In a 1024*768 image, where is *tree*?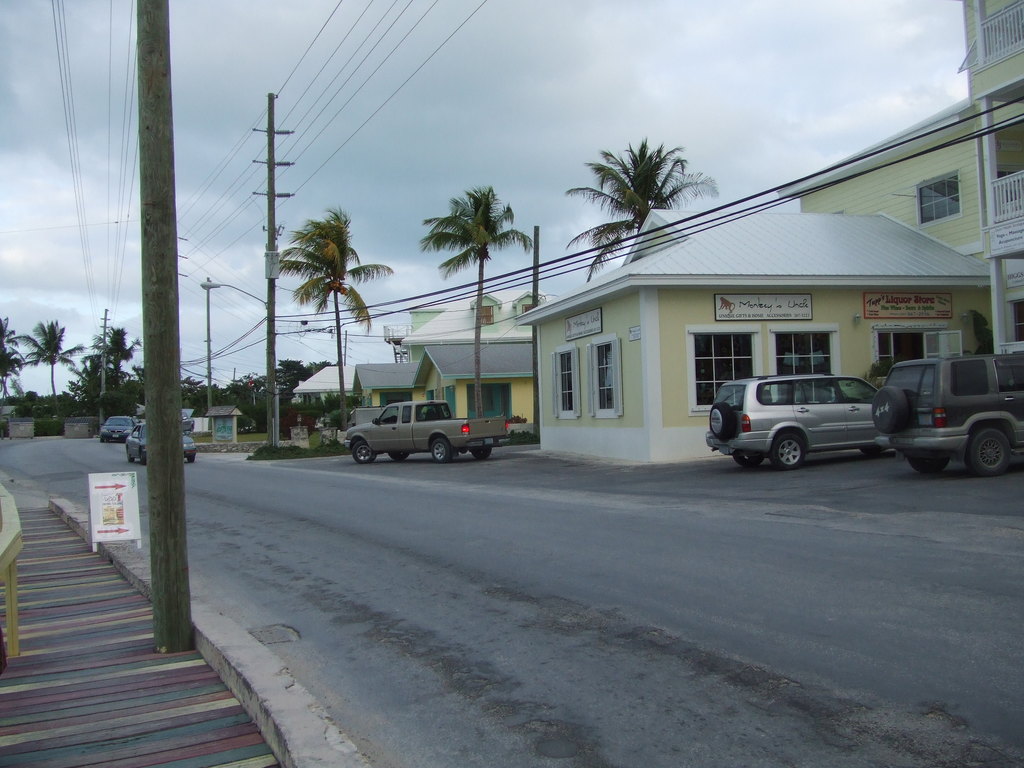
detection(409, 171, 528, 435).
